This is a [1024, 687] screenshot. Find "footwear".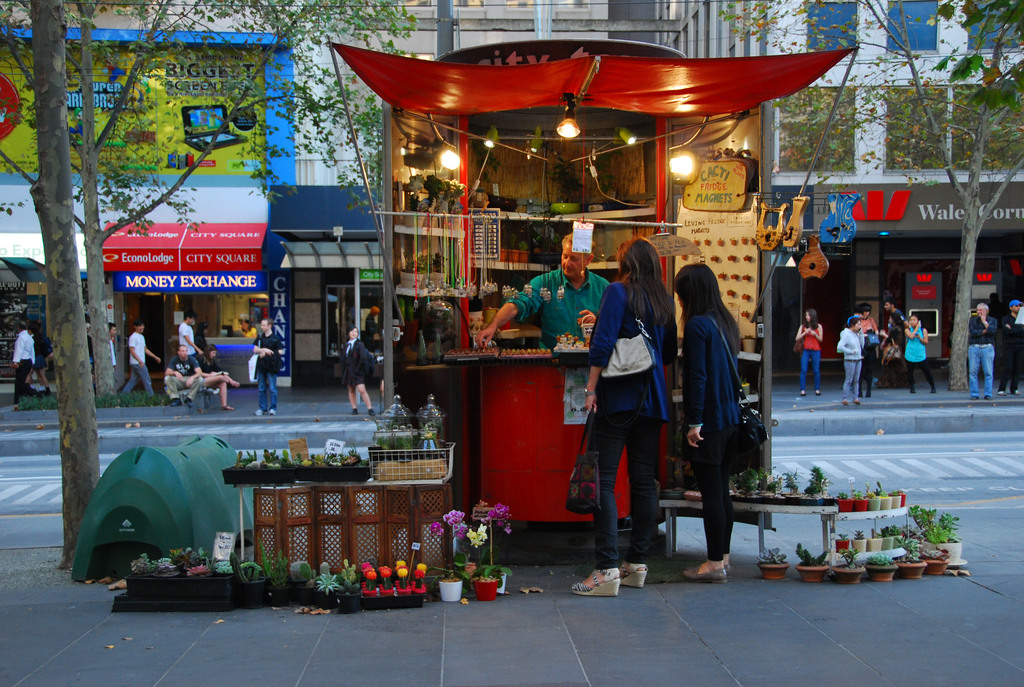
Bounding box: (left=669, top=556, right=724, bottom=585).
